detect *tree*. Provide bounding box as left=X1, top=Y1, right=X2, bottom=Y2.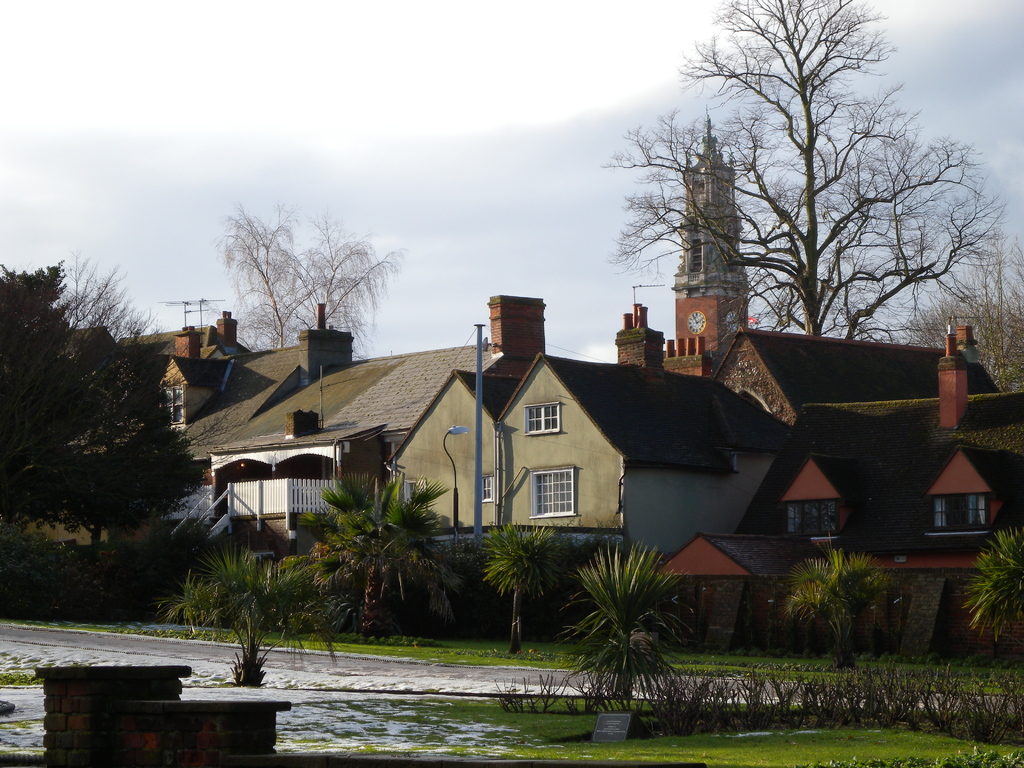
left=210, top=182, right=426, bottom=366.
